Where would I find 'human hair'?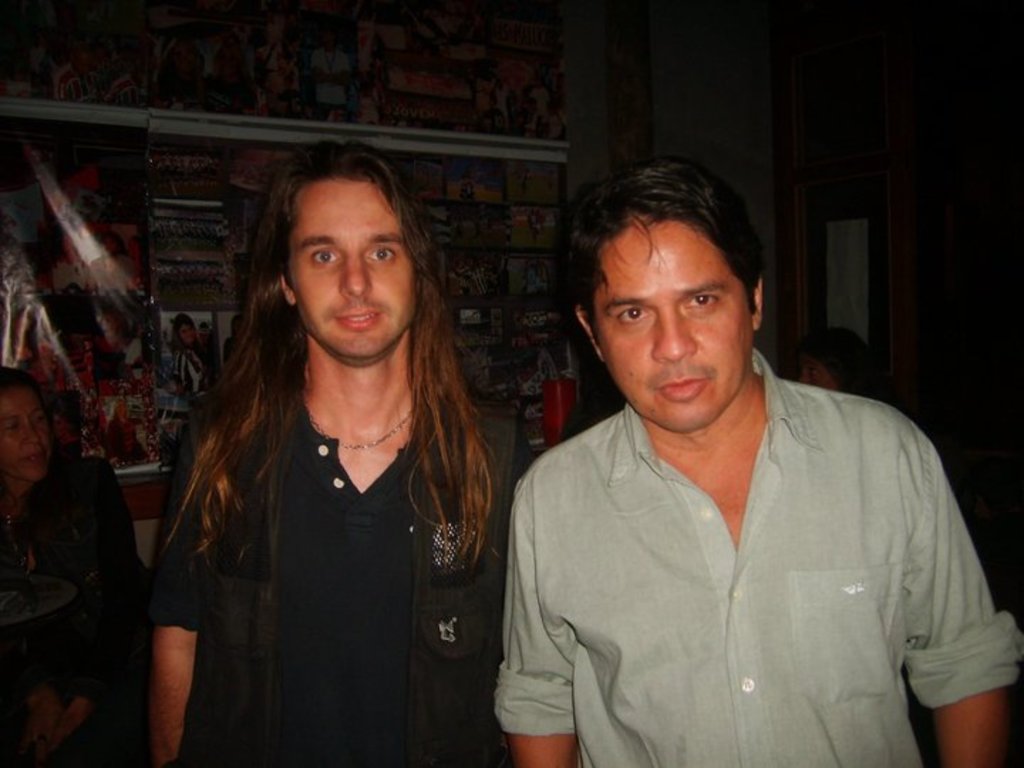
At [191, 172, 476, 599].
